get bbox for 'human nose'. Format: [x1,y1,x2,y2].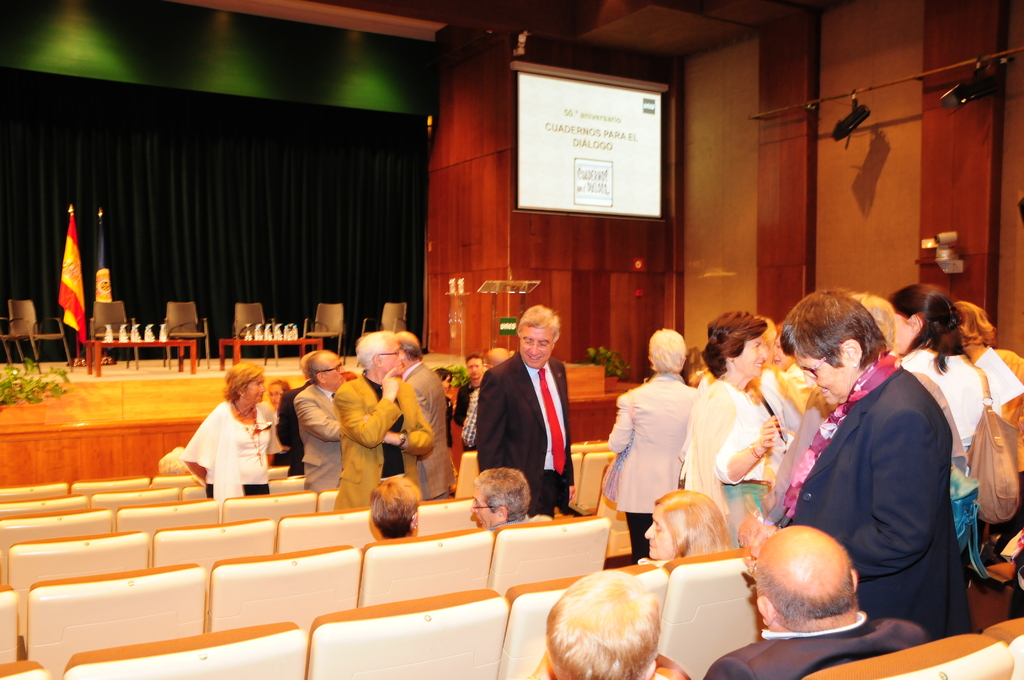
[397,350,406,364].
